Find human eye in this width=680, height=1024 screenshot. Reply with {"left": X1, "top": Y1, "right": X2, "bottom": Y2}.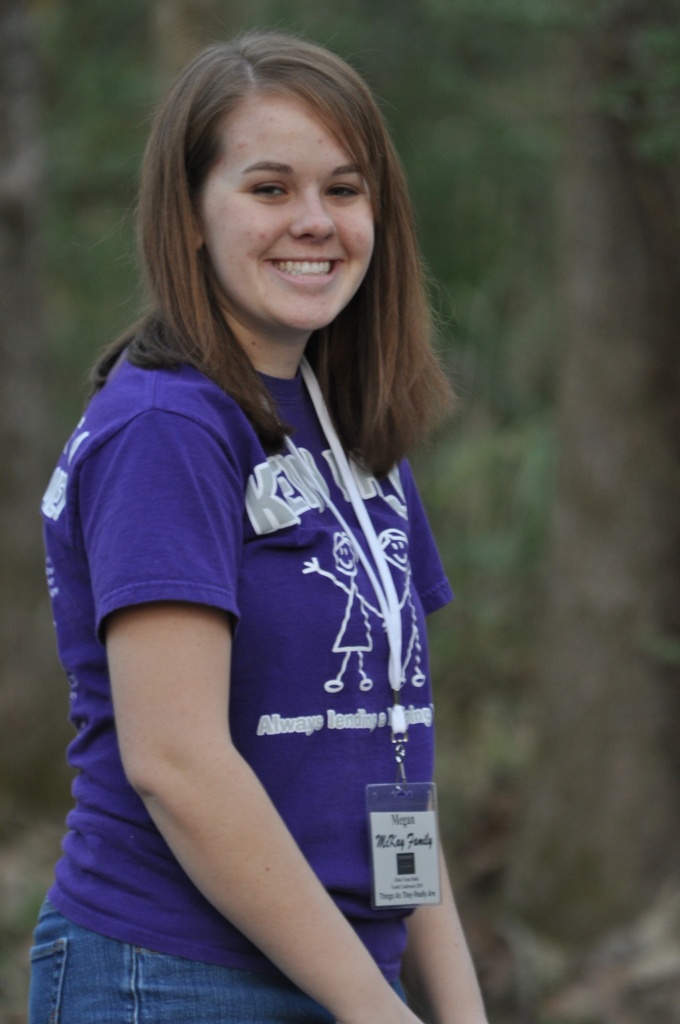
{"left": 322, "top": 182, "right": 359, "bottom": 204}.
